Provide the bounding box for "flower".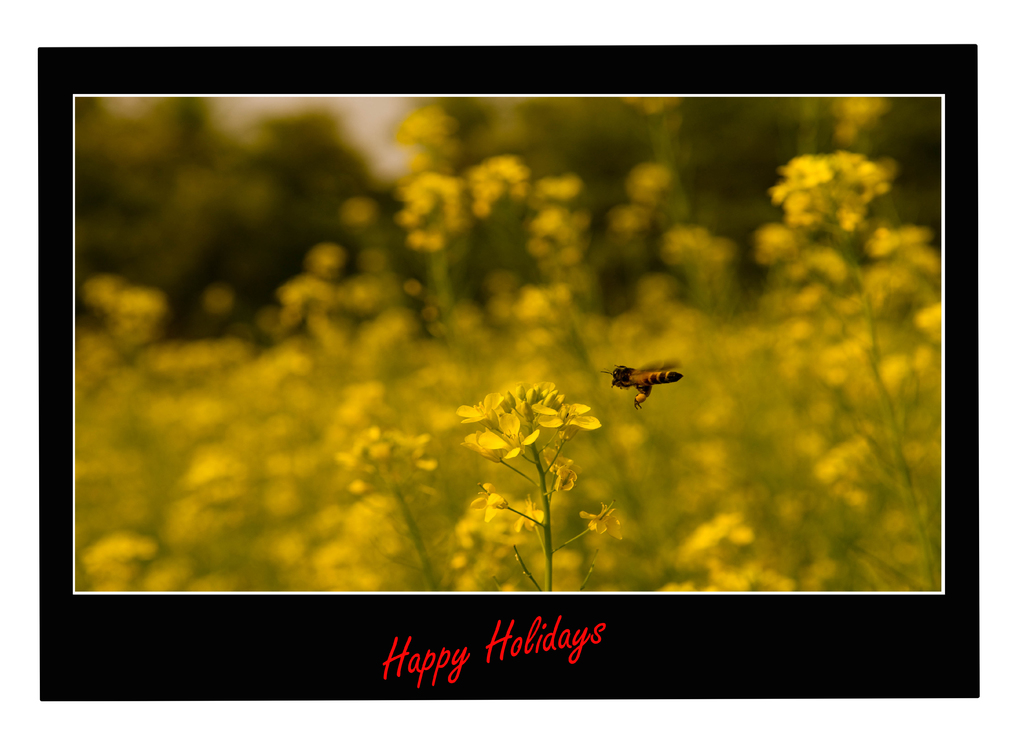
bbox=[468, 481, 504, 522].
